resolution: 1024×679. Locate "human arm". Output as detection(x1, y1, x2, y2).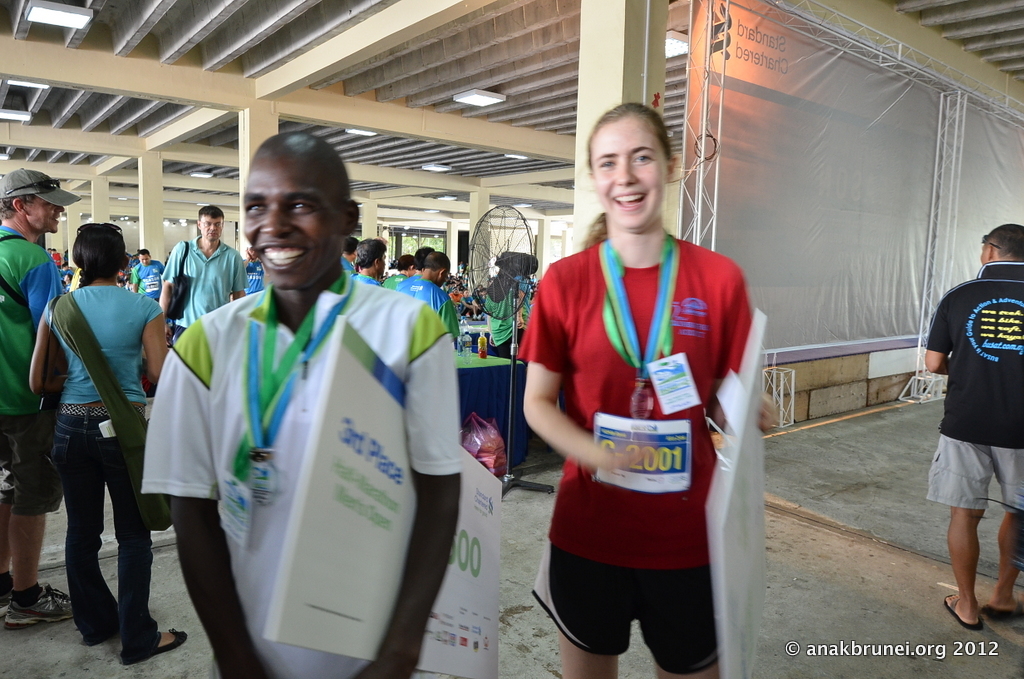
detection(26, 250, 65, 323).
